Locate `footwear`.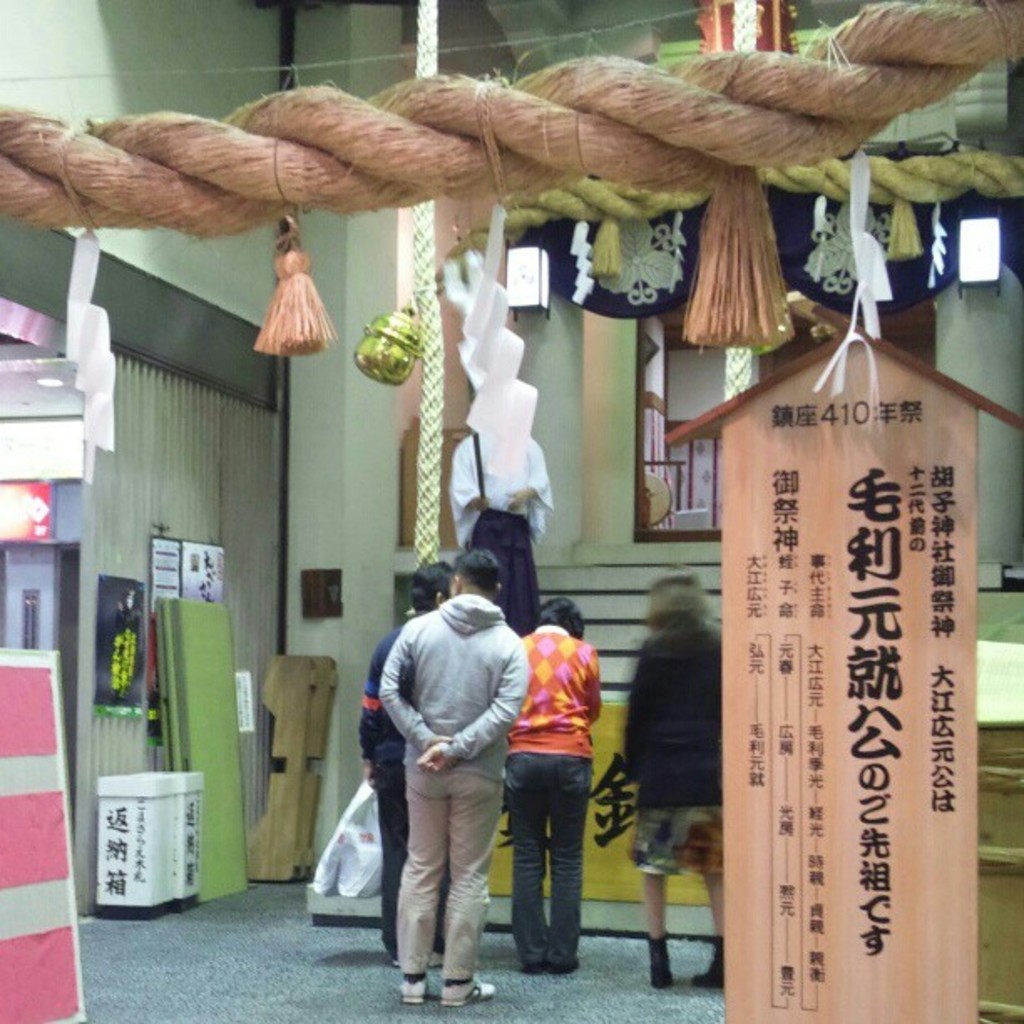
Bounding box: (left=694, top=937, right=724, bottom=991).
